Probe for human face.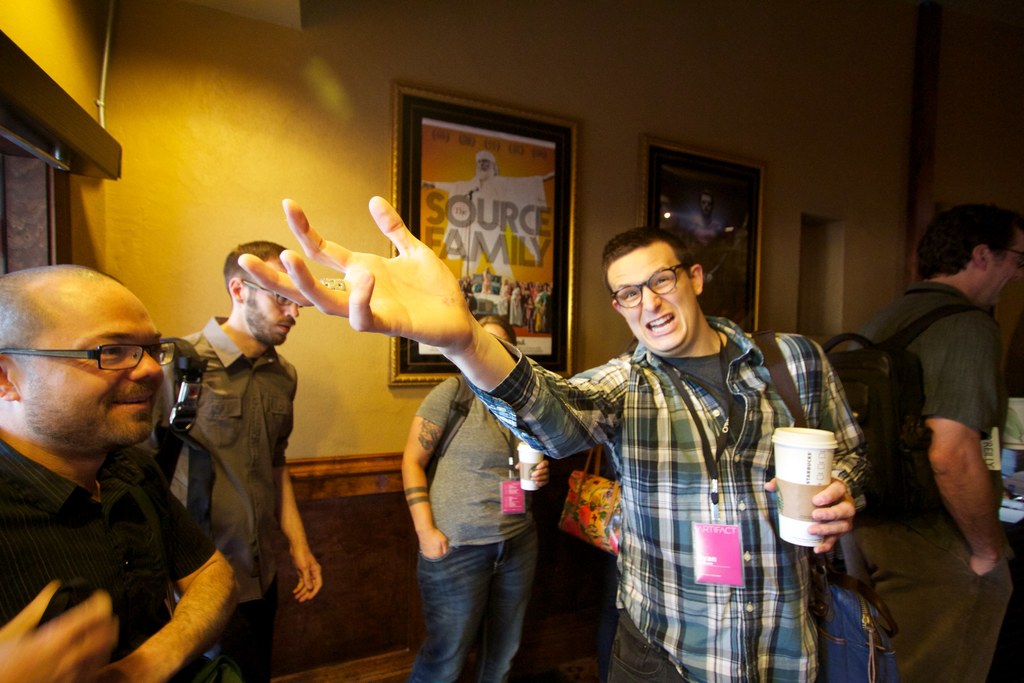
Probe result: <region>480, 156, 489, 169</region>.
